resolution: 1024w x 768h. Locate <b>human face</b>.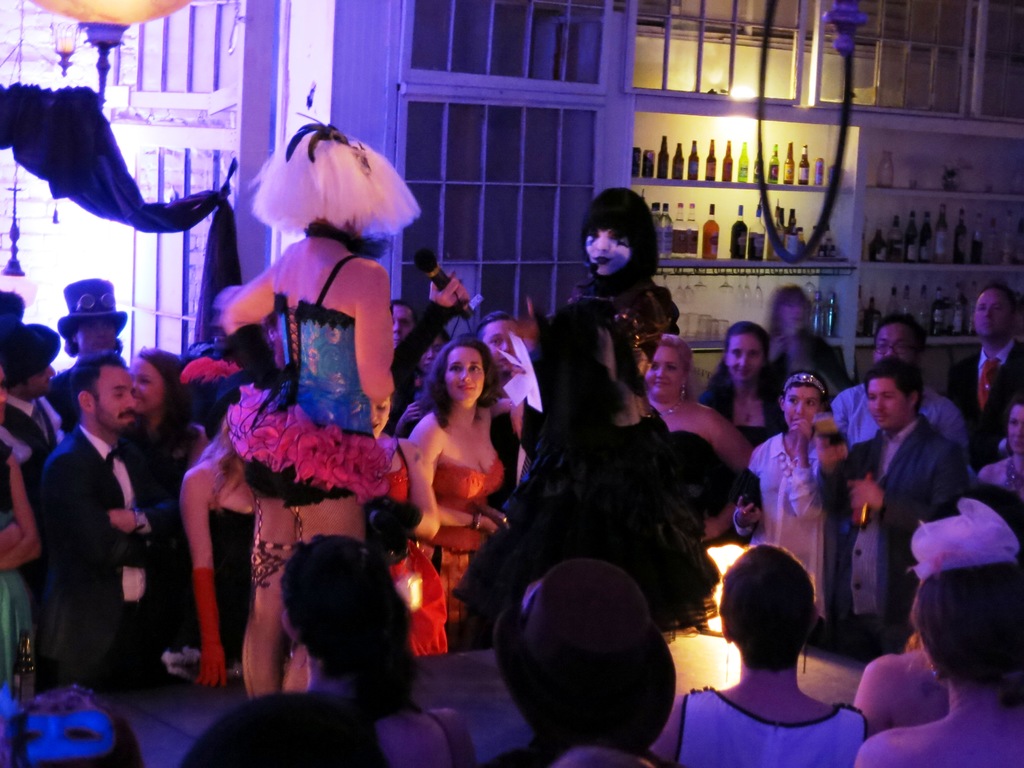
[x1=643, y1=342, x2=685, y2=399].
